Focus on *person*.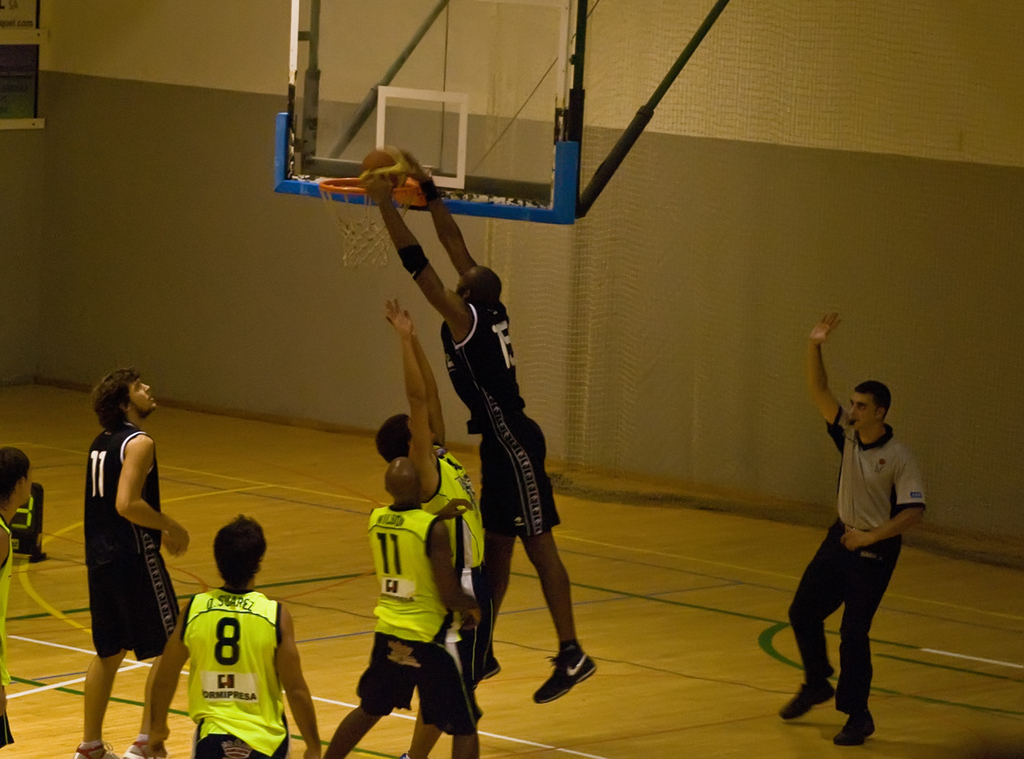
Focused at pyautogui.locateOnScreen(0, 448, 32, 749).
